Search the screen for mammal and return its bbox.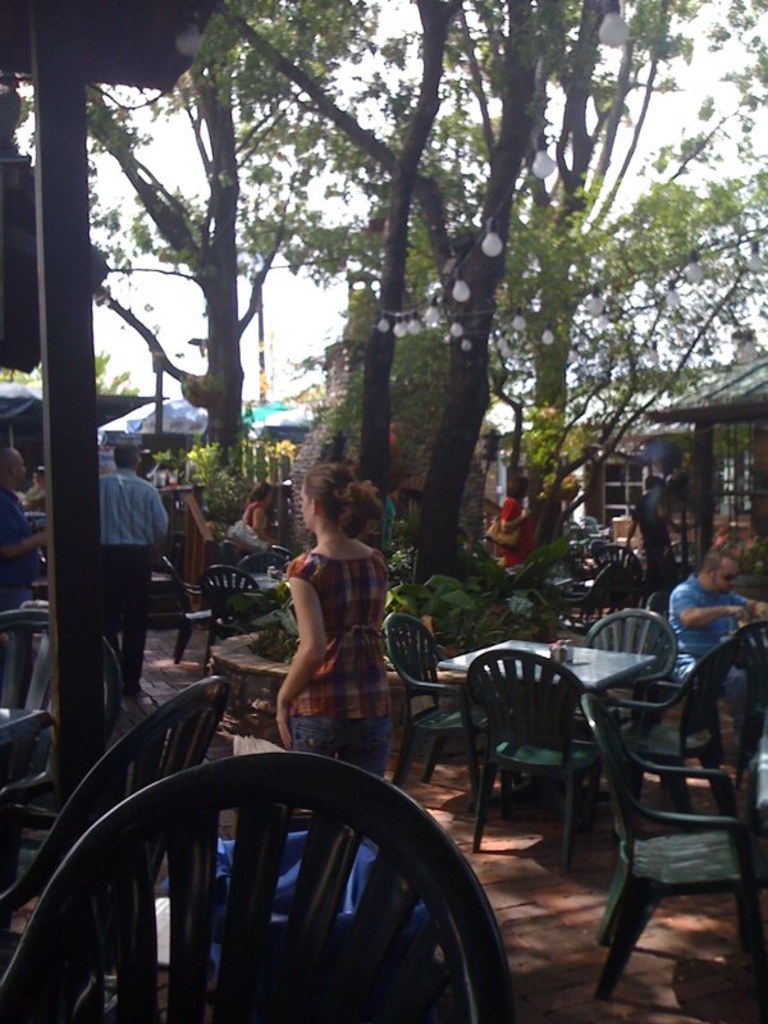
Found: 0 443 52 684.
